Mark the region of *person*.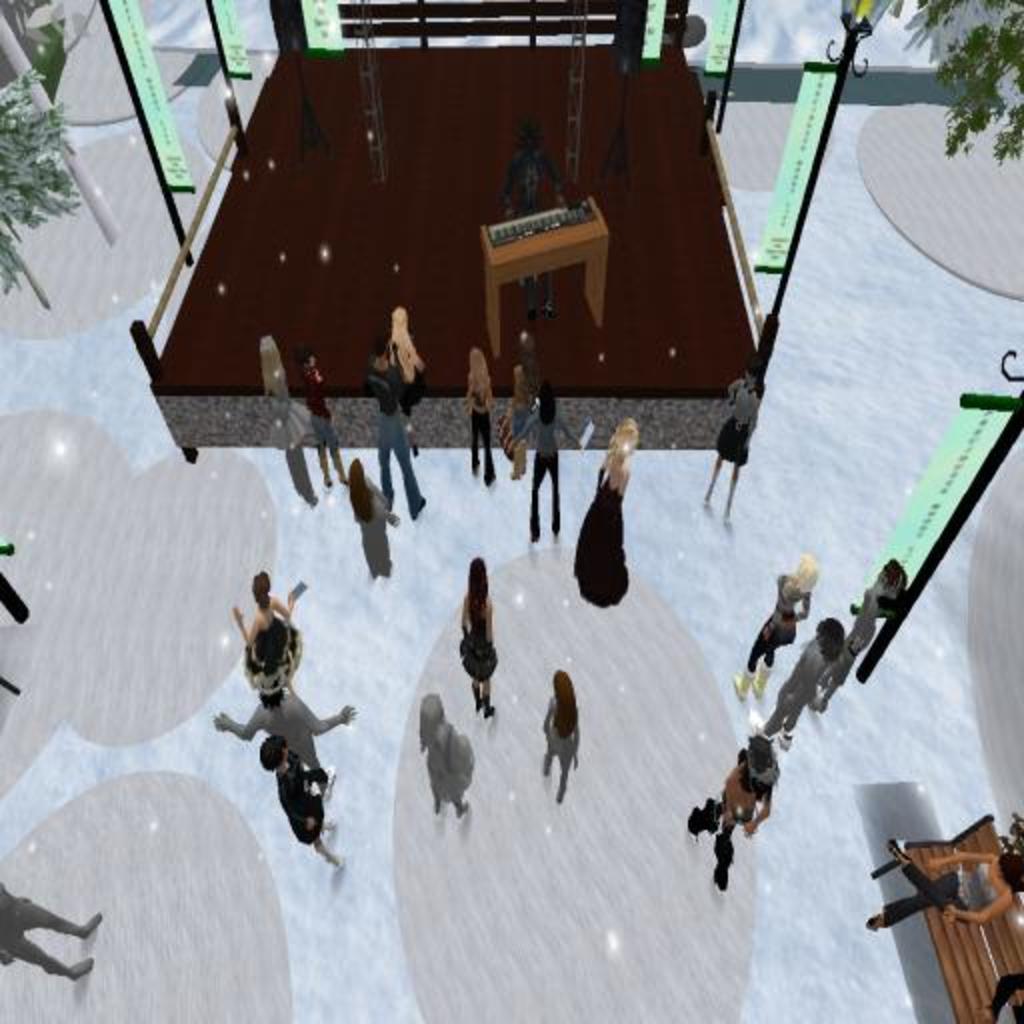
Region: rect(228, 566, 308, 686).
